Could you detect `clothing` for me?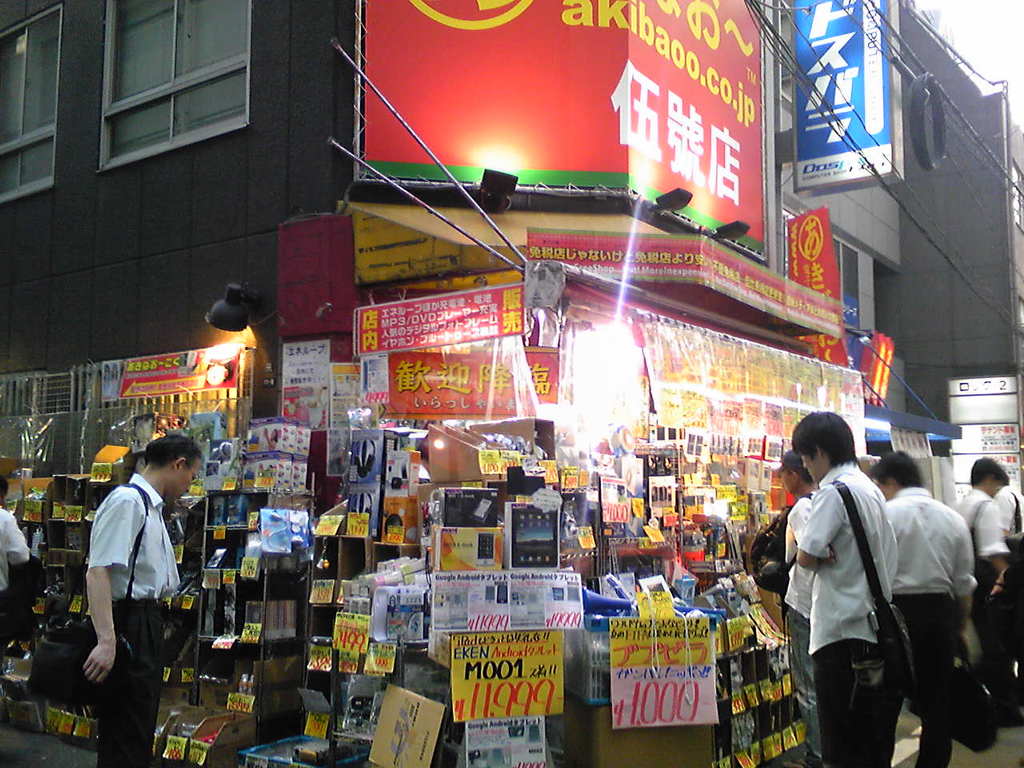
Detection result: rect(0, 504, 22, 628).
